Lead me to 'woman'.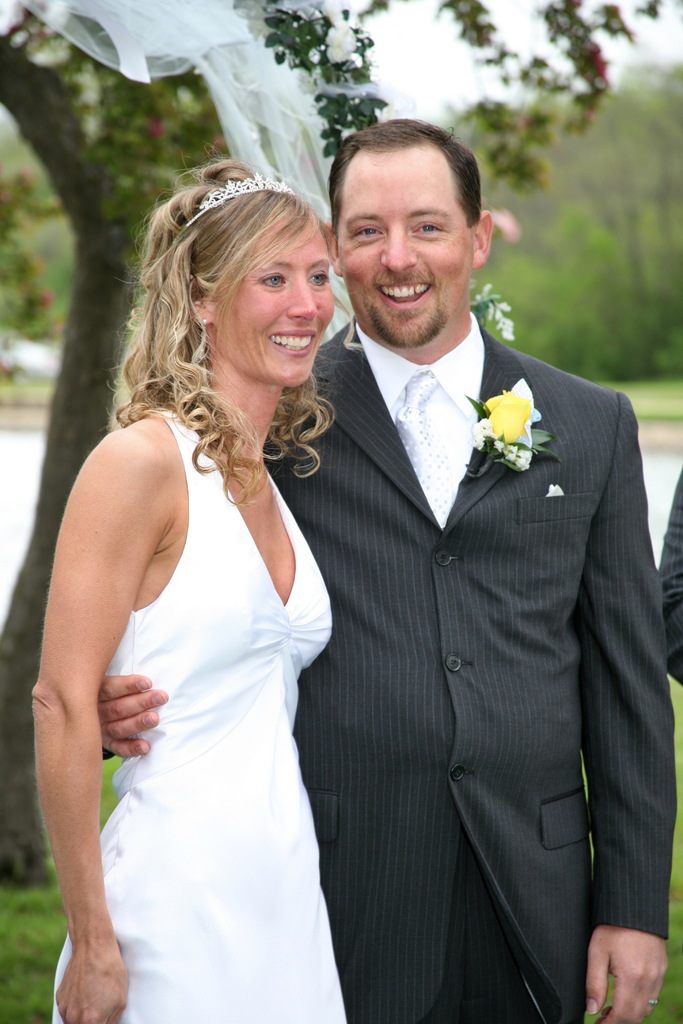
Lead to Rect(22, 141, 365, 1018).
